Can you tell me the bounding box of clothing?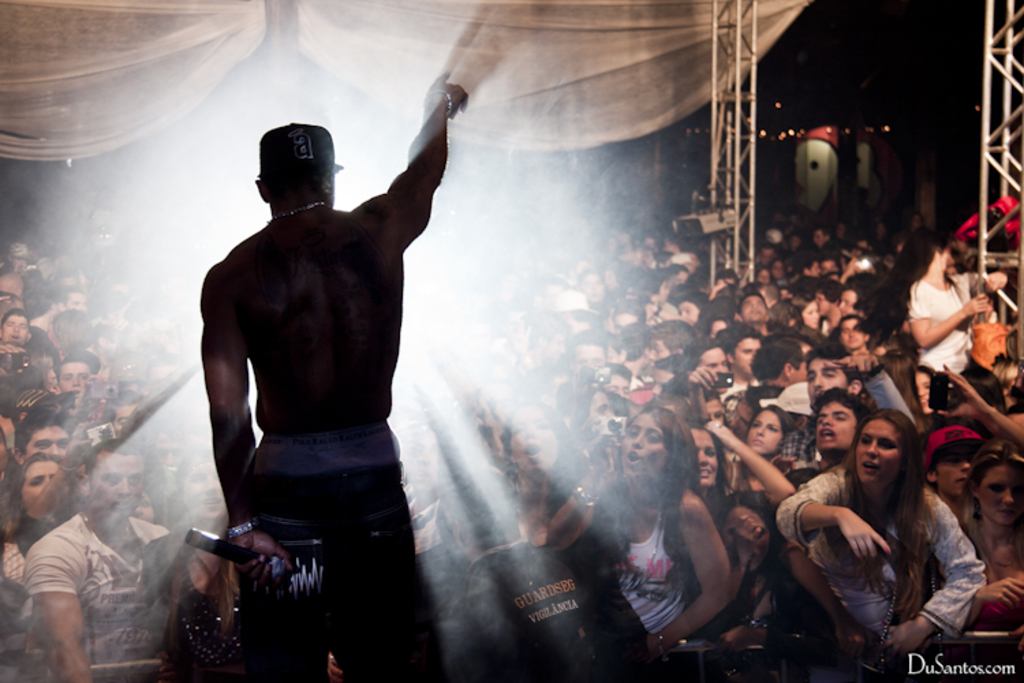
rect(591, 499, 684, 676).
